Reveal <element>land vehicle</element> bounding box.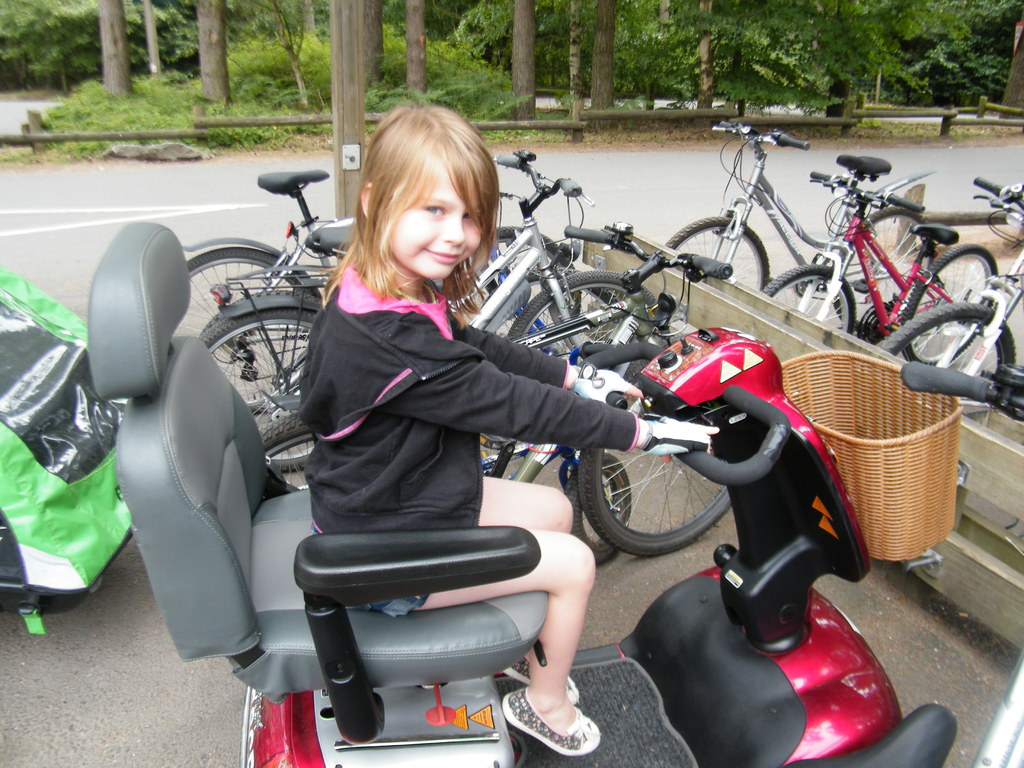
Revealed: (480,344,620,558).
